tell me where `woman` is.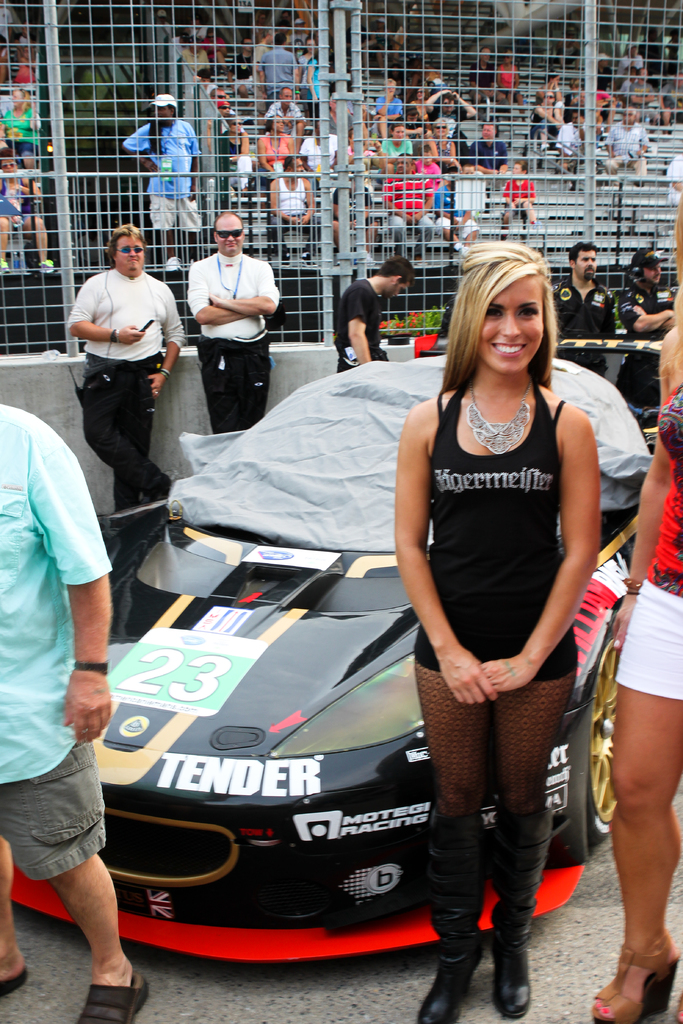
`woman` is at (x1=538, y1=72, x2=562, y2=104).
